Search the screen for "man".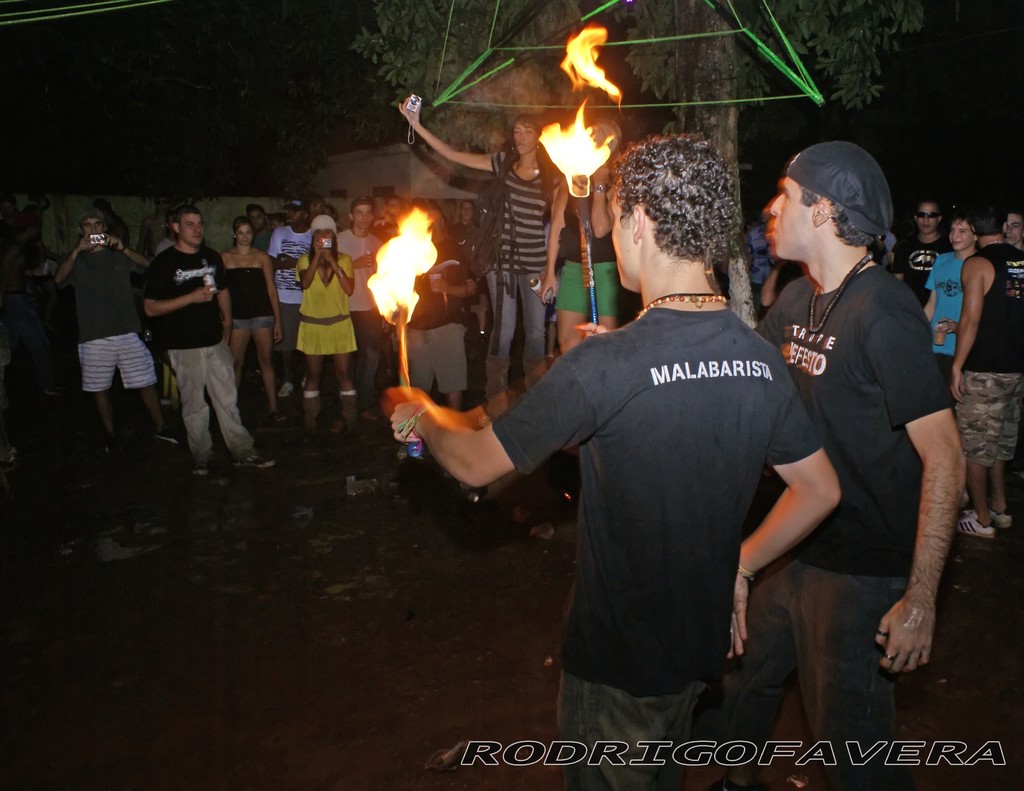
Found at rect(692, 138, 970, 790).
